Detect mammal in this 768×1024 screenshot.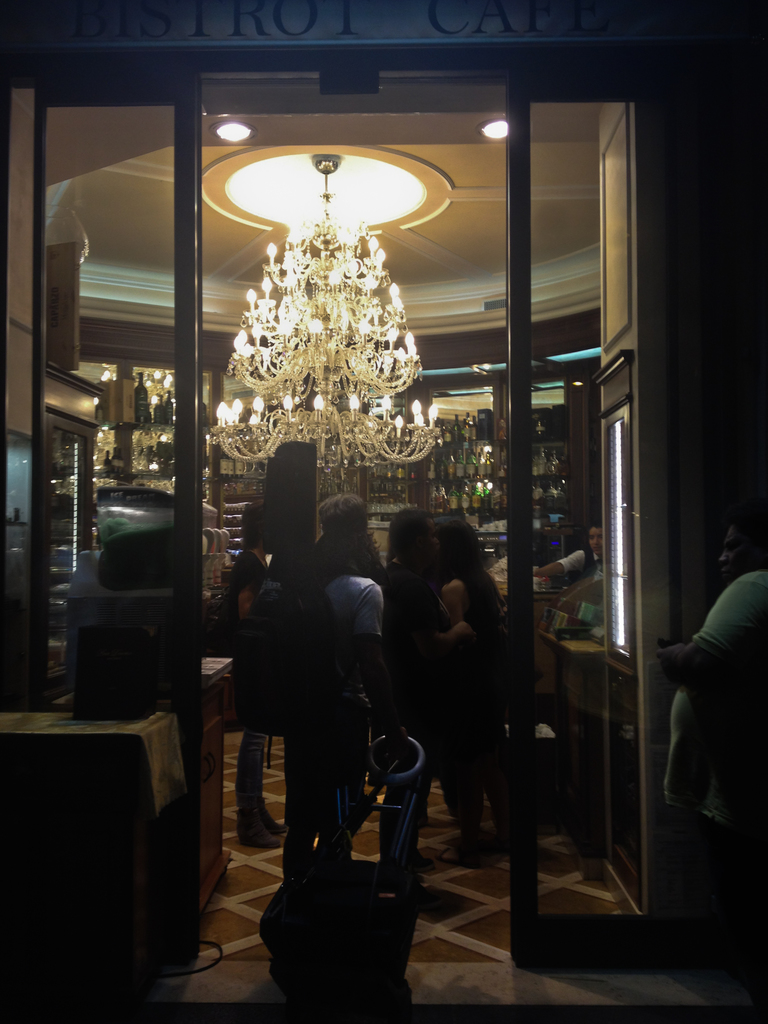
Detection: detection(382, 504, 482, 870).
